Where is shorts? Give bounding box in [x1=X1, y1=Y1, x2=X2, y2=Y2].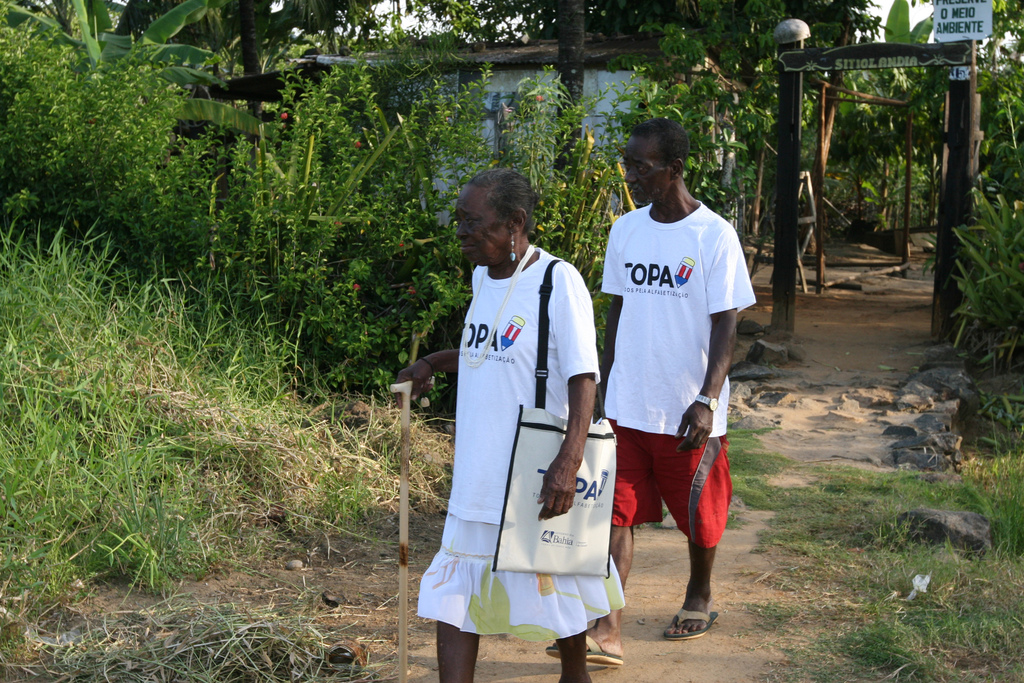
[x1=414, y1=522, x2=624, y2=639].
